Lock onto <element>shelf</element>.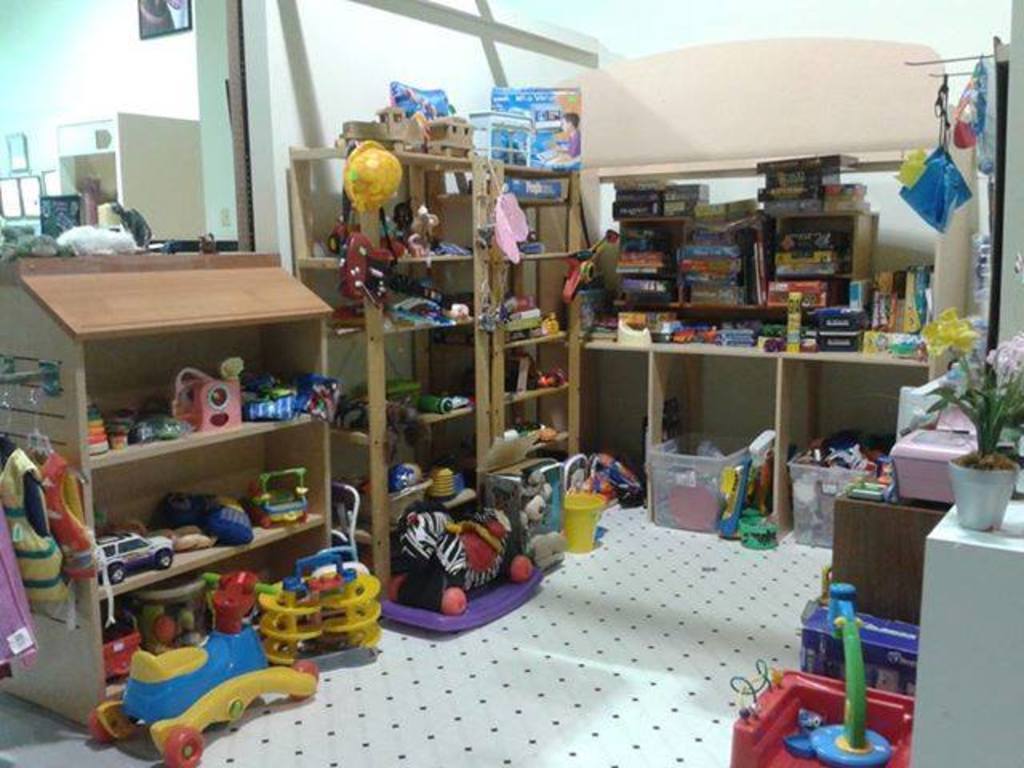
Locked: bbox=[424, 168, 579, 472].
